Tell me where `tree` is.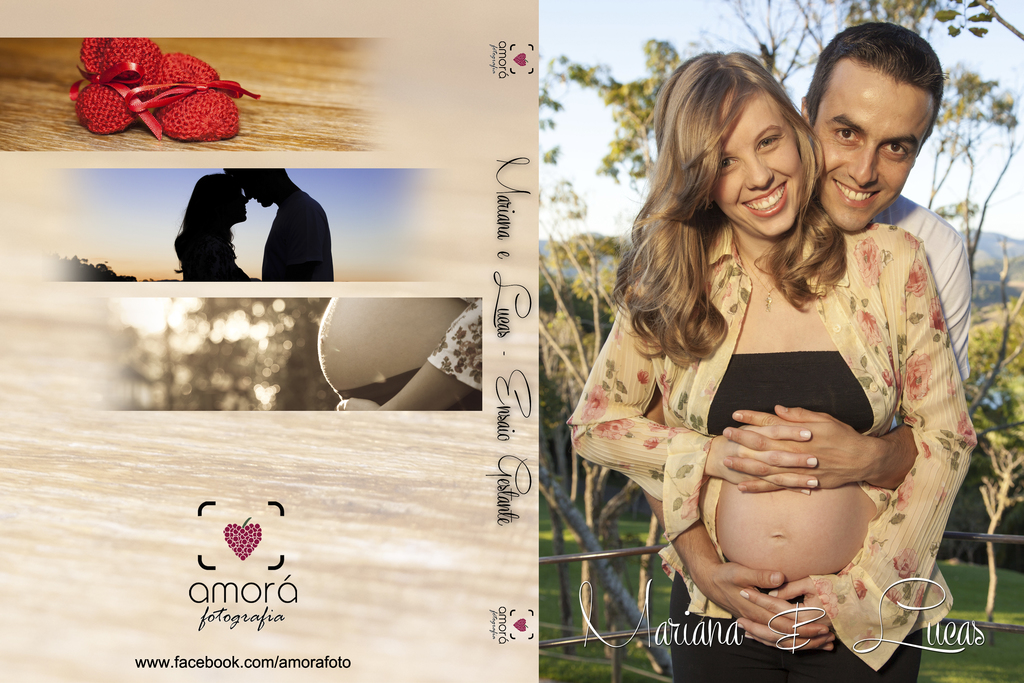
`tree` is at [left=966, top=296, right=1023, bottom=627].
